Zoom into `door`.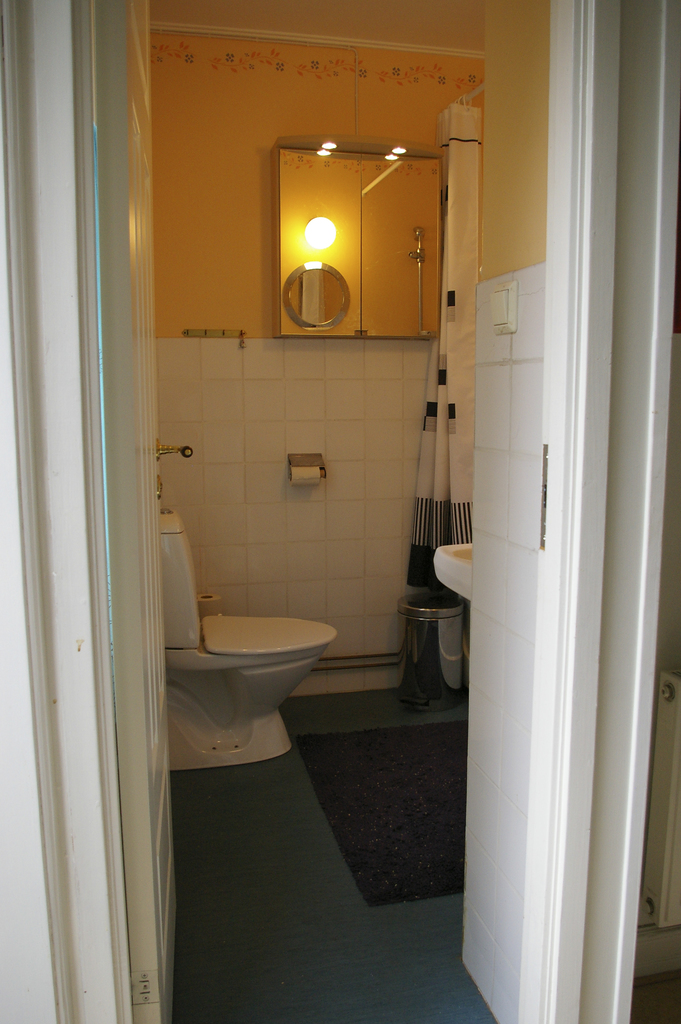
Zoom target: locate(99, 6, 192, 1020).
